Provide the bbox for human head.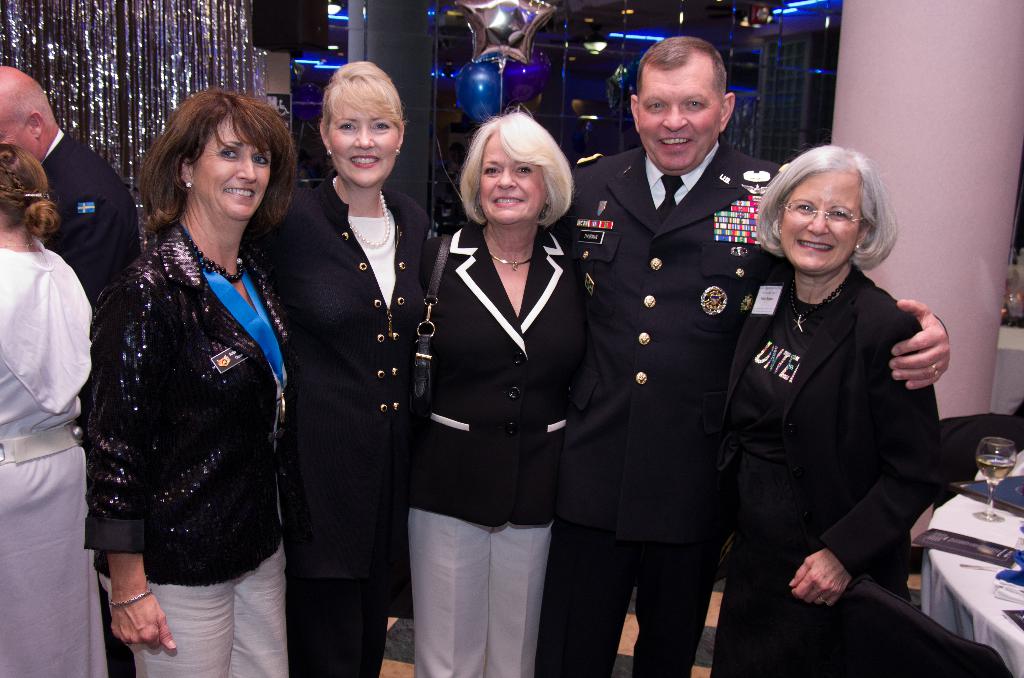
{"left": 317, "top": 59, "right": 404, "bottom": 191}.
